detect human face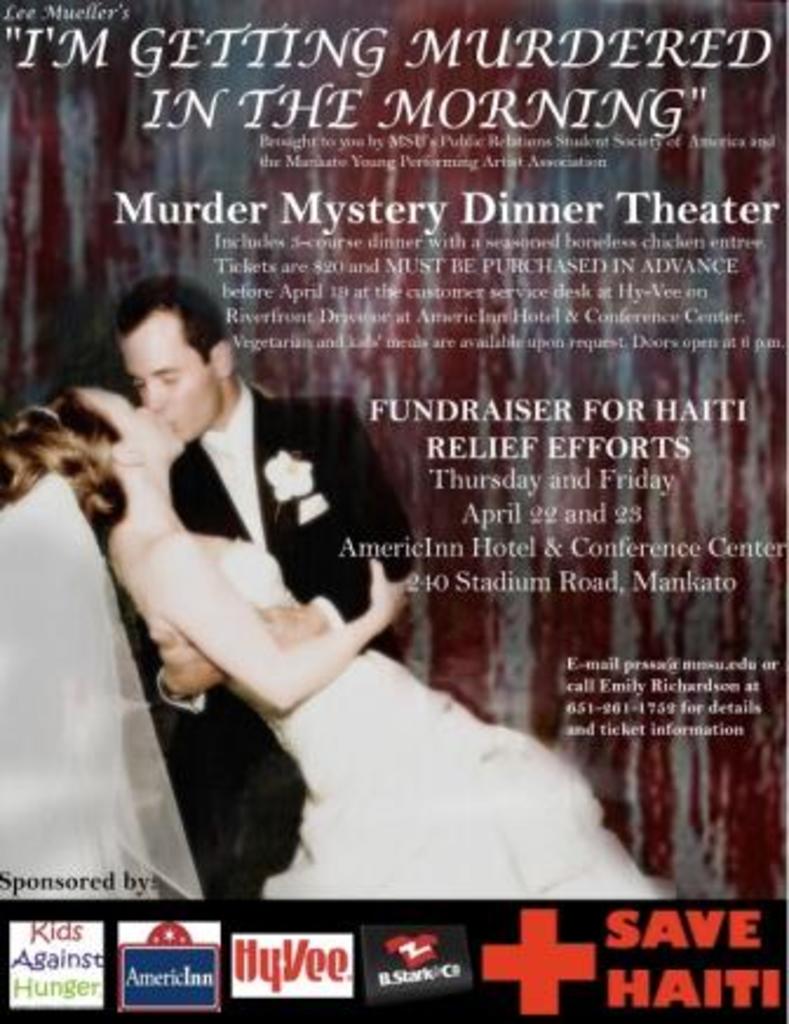
rect(113, 310, 221, 444)
